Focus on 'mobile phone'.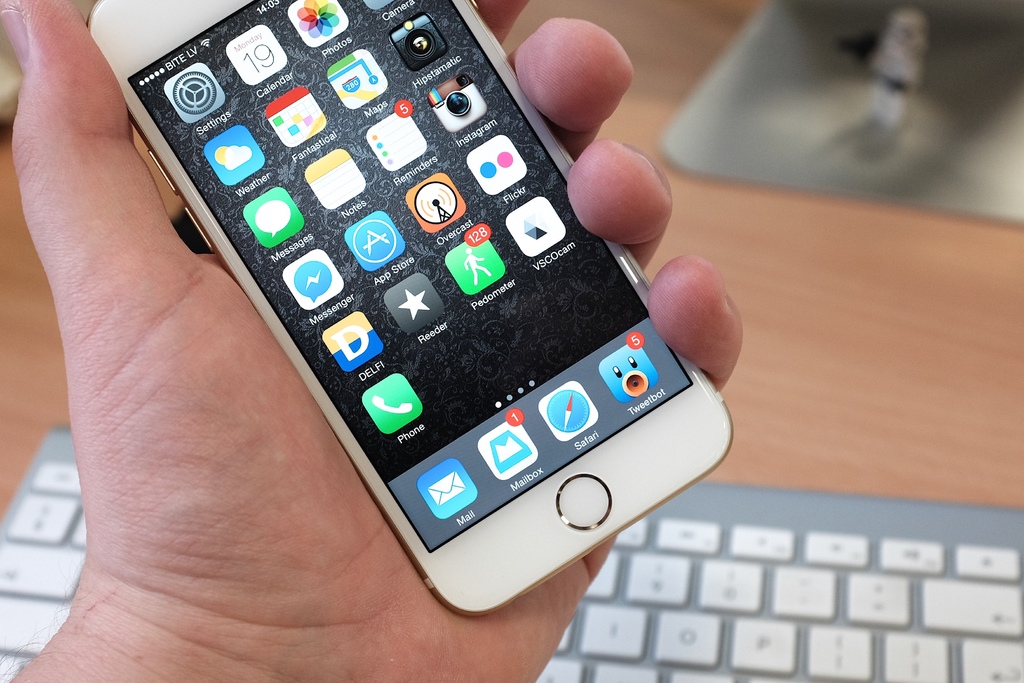
Focused at x1=83 y1=4 x2=721 y2=619.
